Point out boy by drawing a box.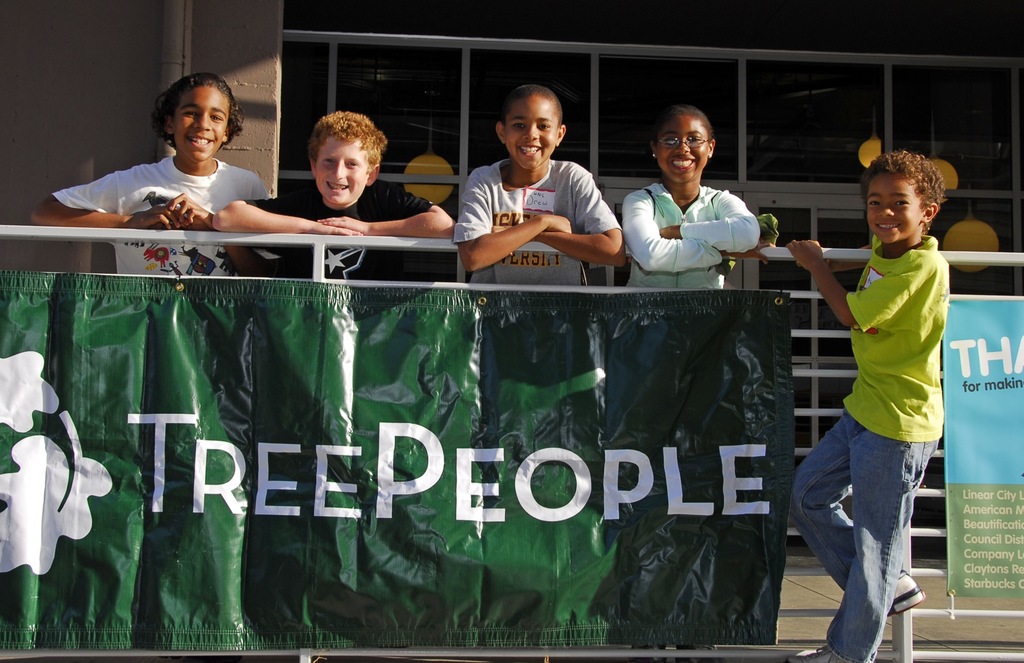
<box>785,134,956,639</box>.
